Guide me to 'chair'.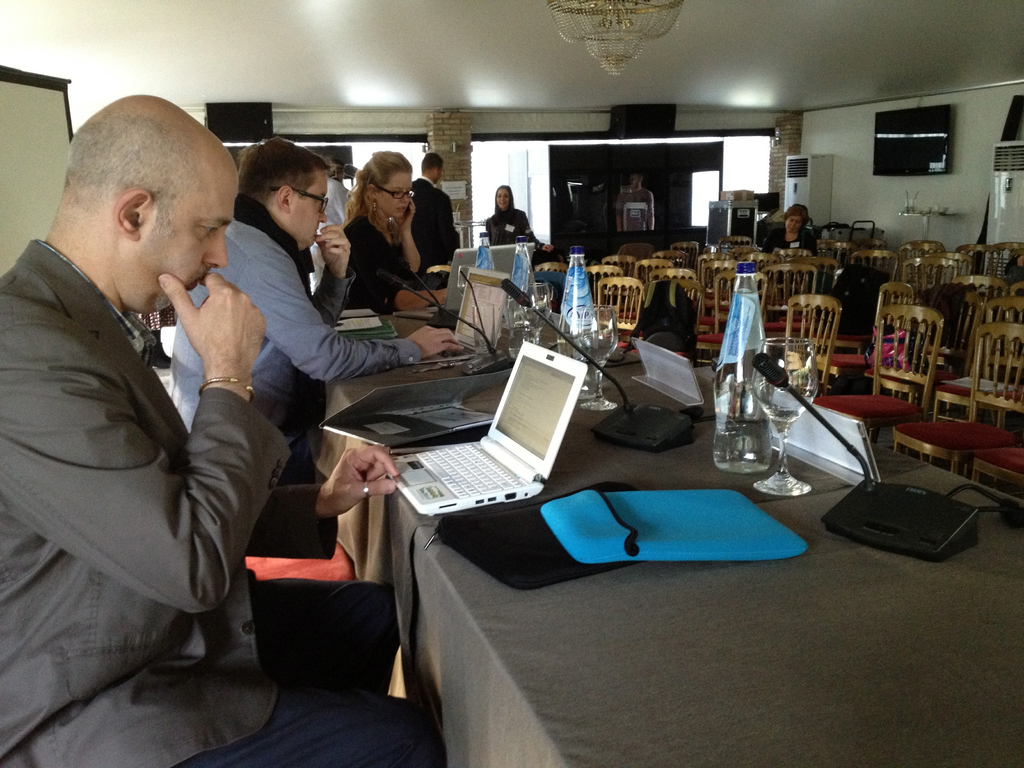
Guidance: bbox=[716, 237, 750, 257].
